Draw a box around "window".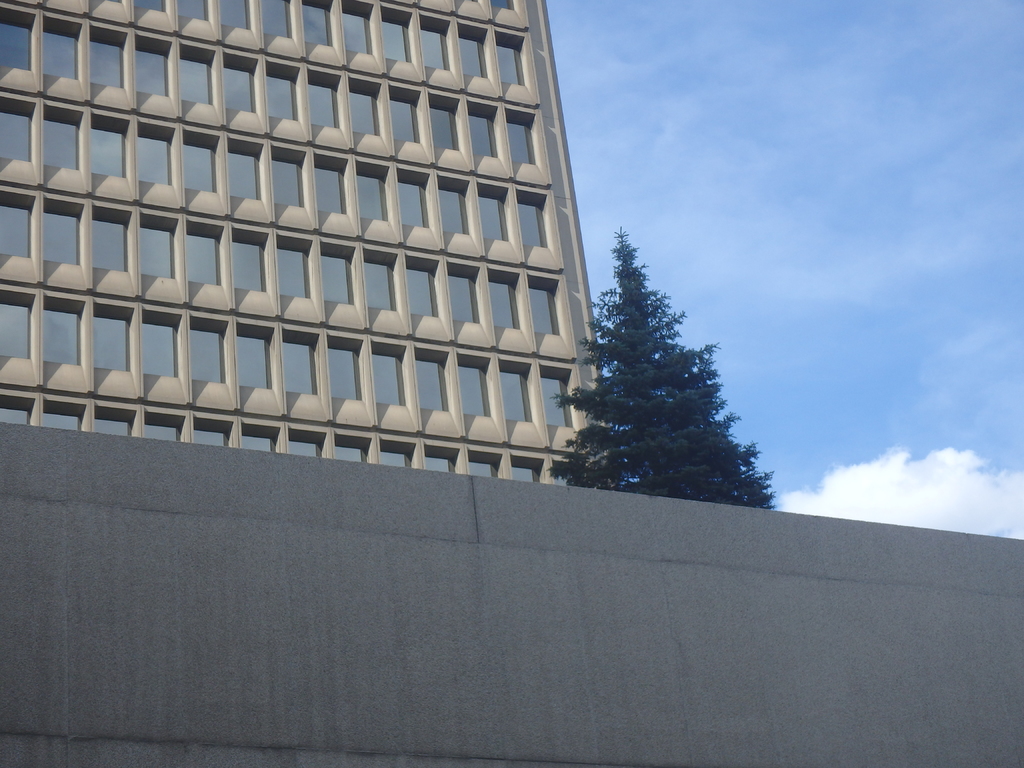
<box>140,212,177,275</box>.
